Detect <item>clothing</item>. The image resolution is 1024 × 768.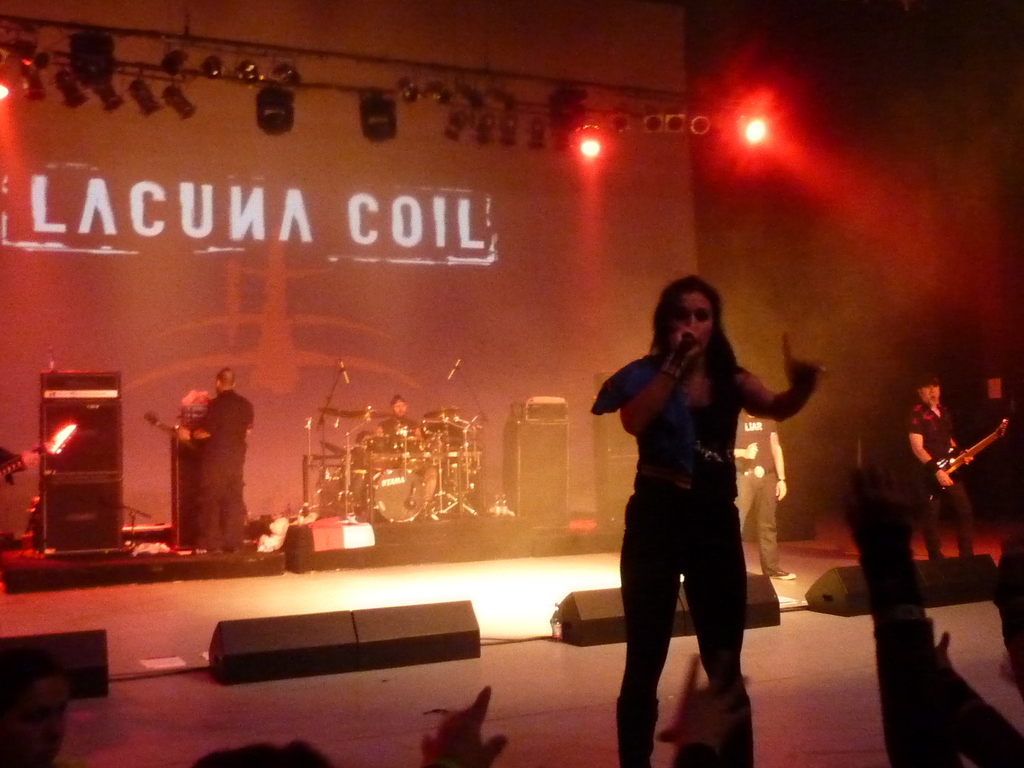
193/389/253/548.
